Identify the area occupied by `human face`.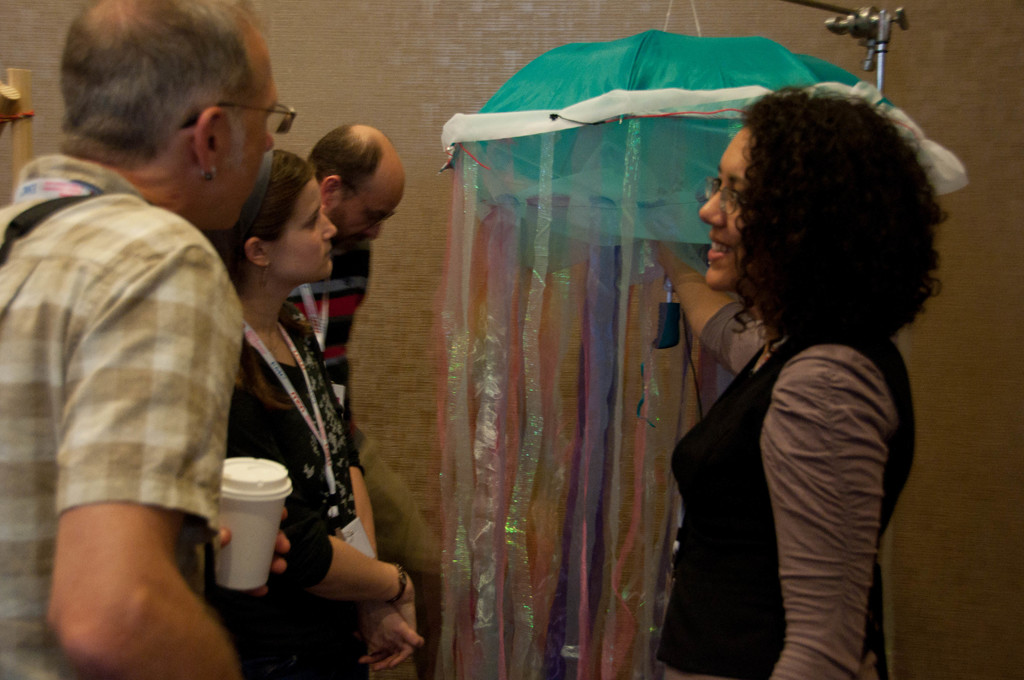
Area: pyautogui.locateOnScreen(206, 48, 280, 229).
